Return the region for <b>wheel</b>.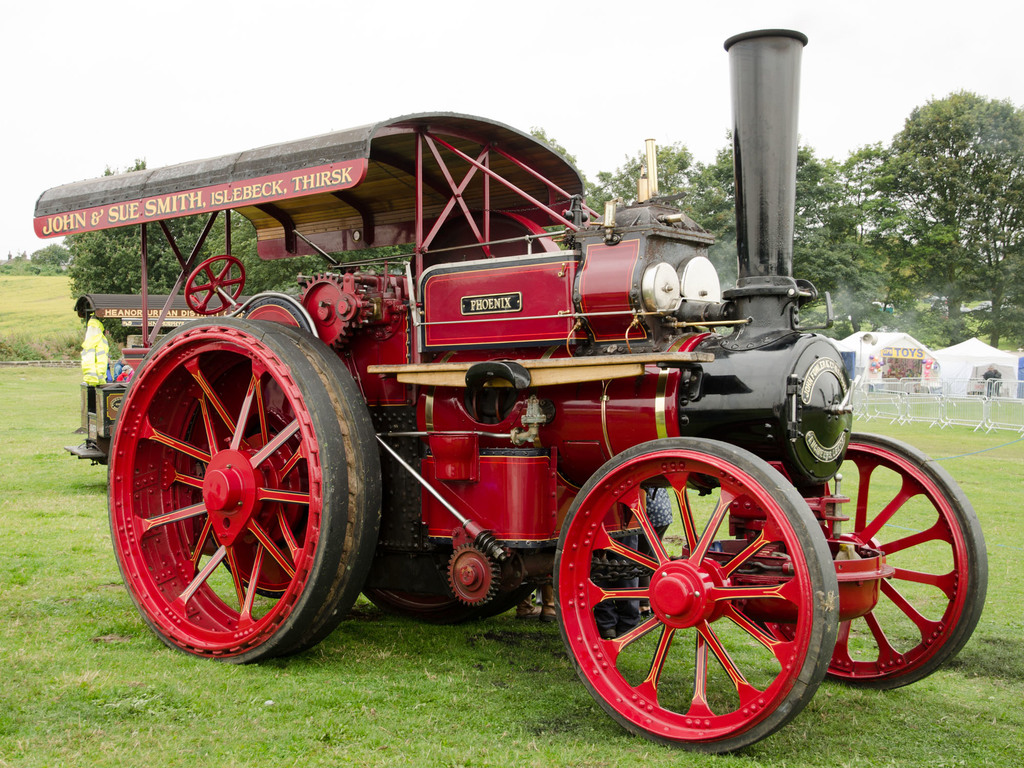
<bbox>549, 429, 844, 756</bbox>.
